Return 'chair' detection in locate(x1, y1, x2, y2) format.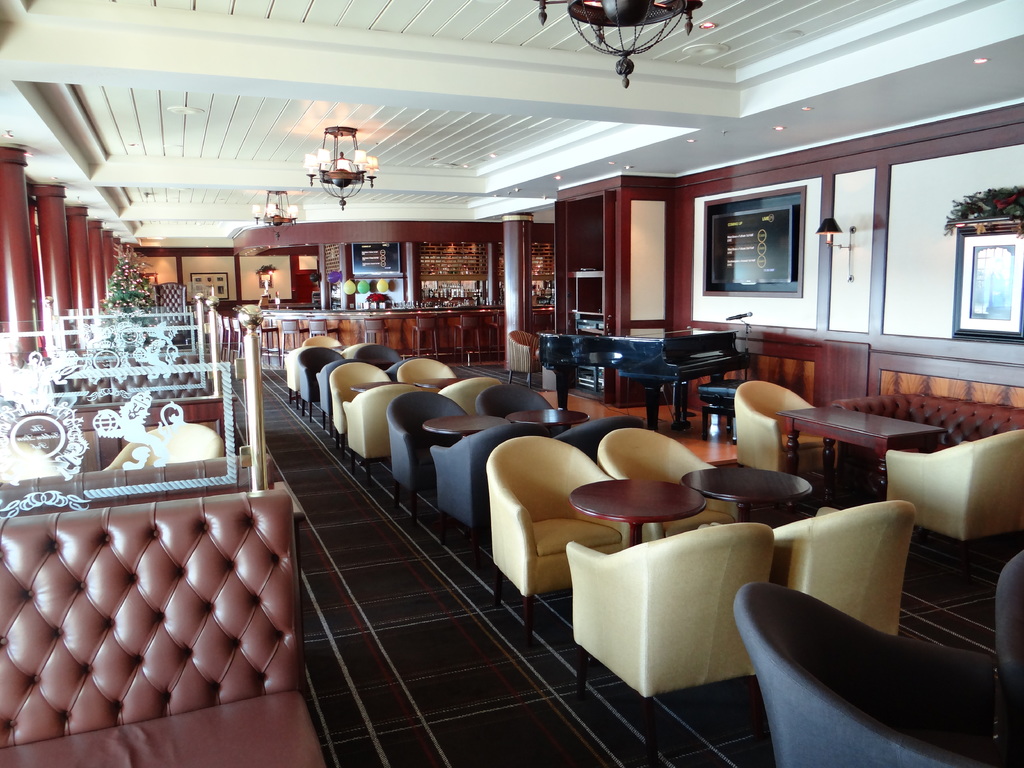
locate(567, 524, 773, 746).
